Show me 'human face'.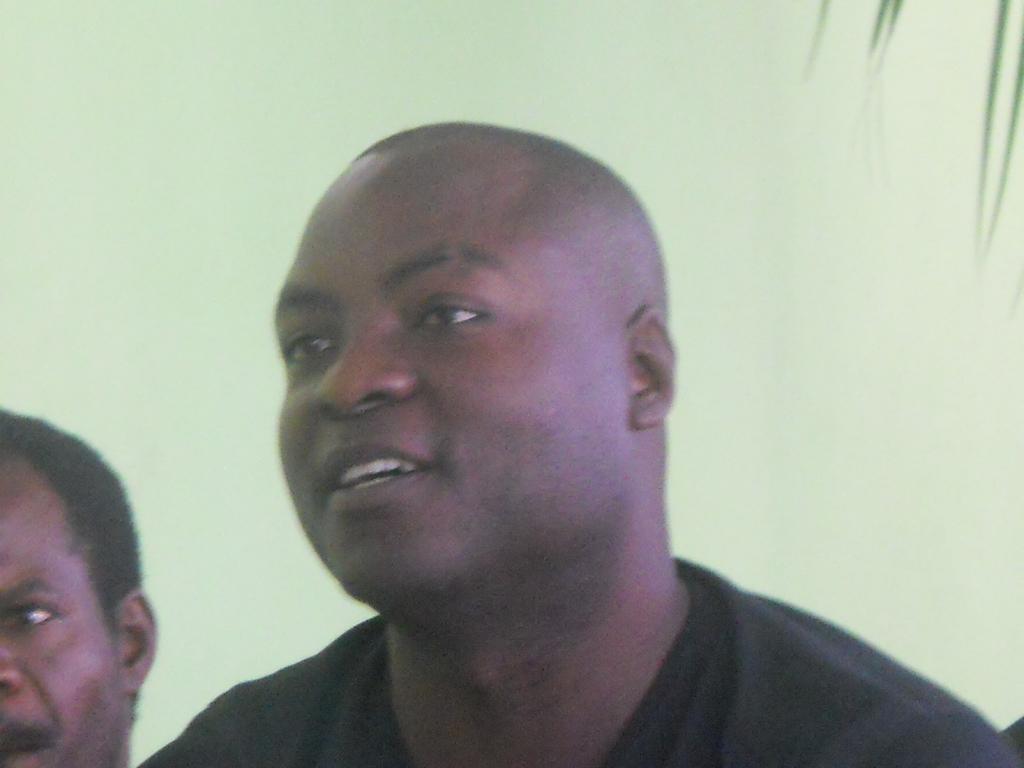
'human face' is here: <box>0,442,127,767</box>.
